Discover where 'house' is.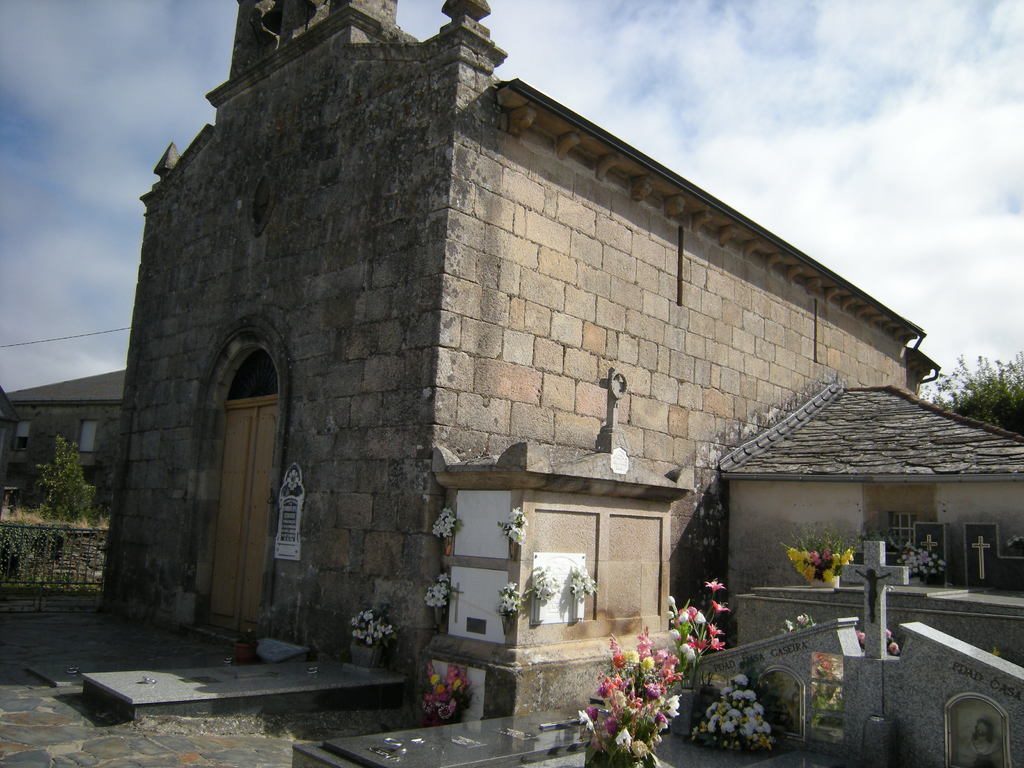
Discovered at <bbox>0, 365, 125, 518</bbox>.
